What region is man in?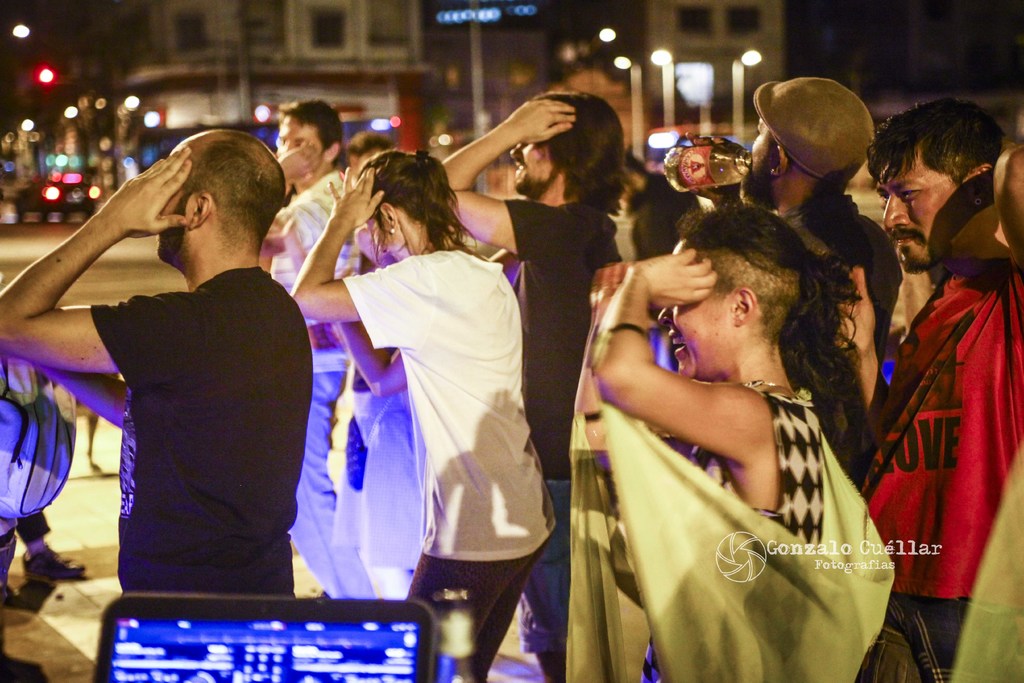
bbox(270, 97, 365, 601).
